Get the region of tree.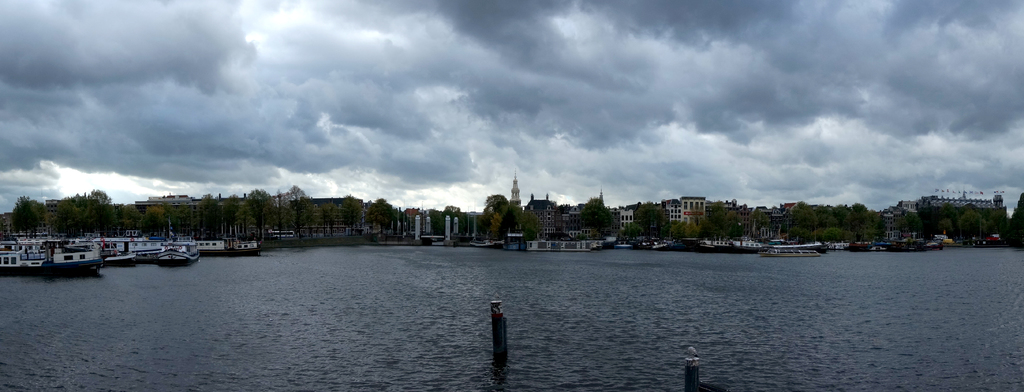
detection(122, 205, 145, 238).
